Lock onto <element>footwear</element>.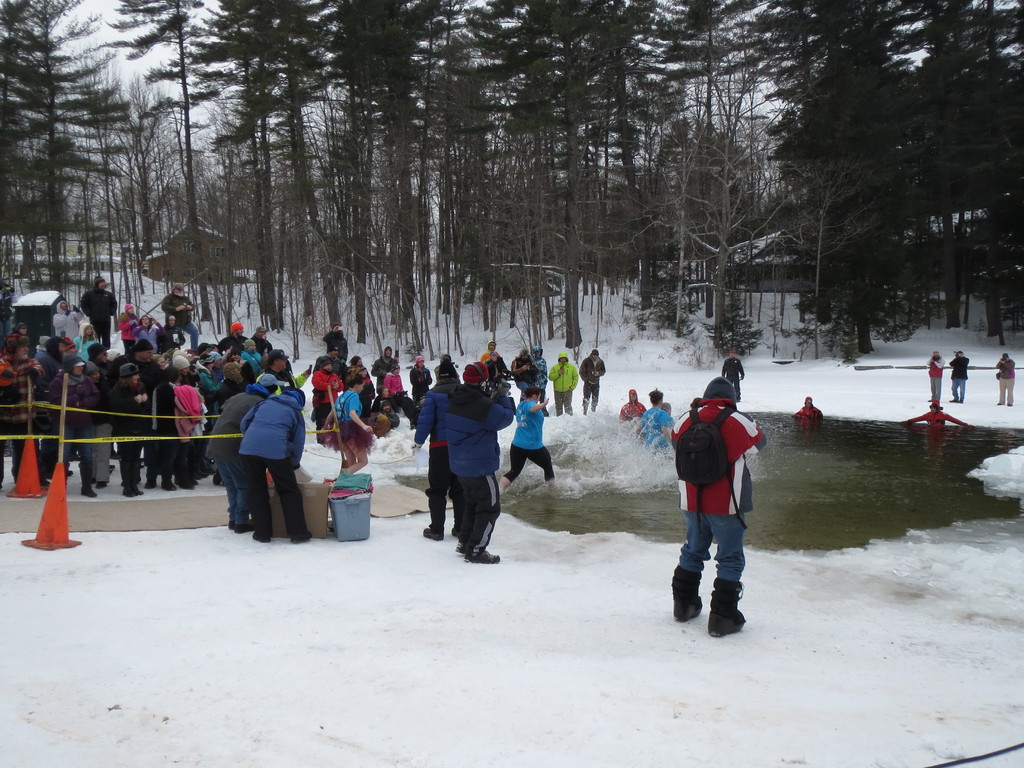
Locked: {"left": 164, "top": 479, "right": 177, "bottom": 490}.
